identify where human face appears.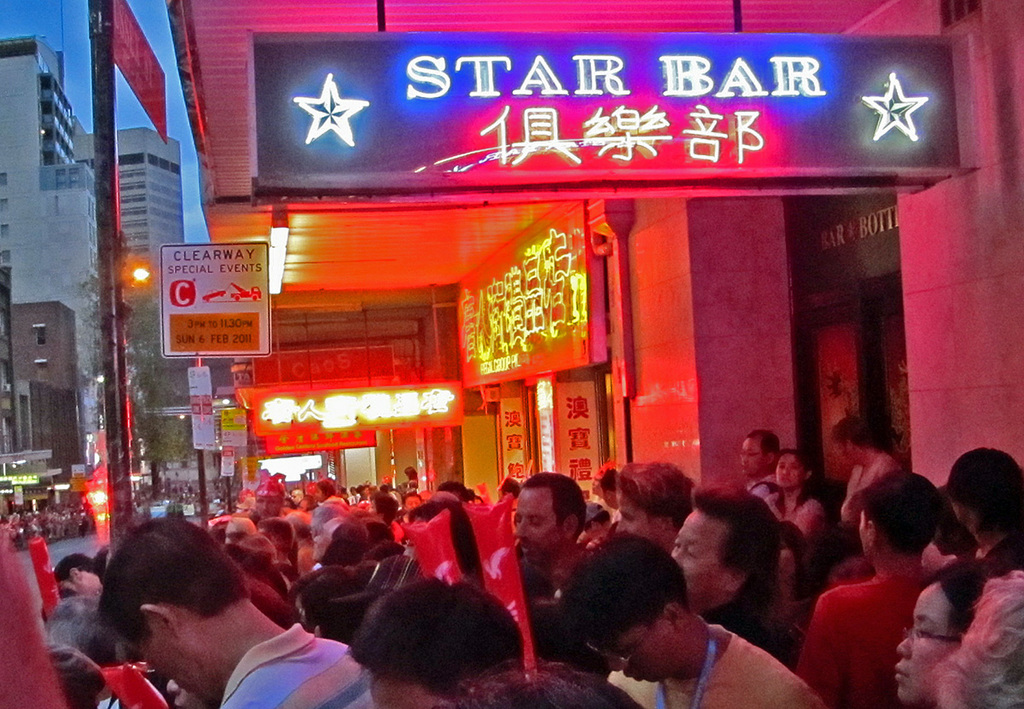
Appears at (667, 501, 725, 600).
